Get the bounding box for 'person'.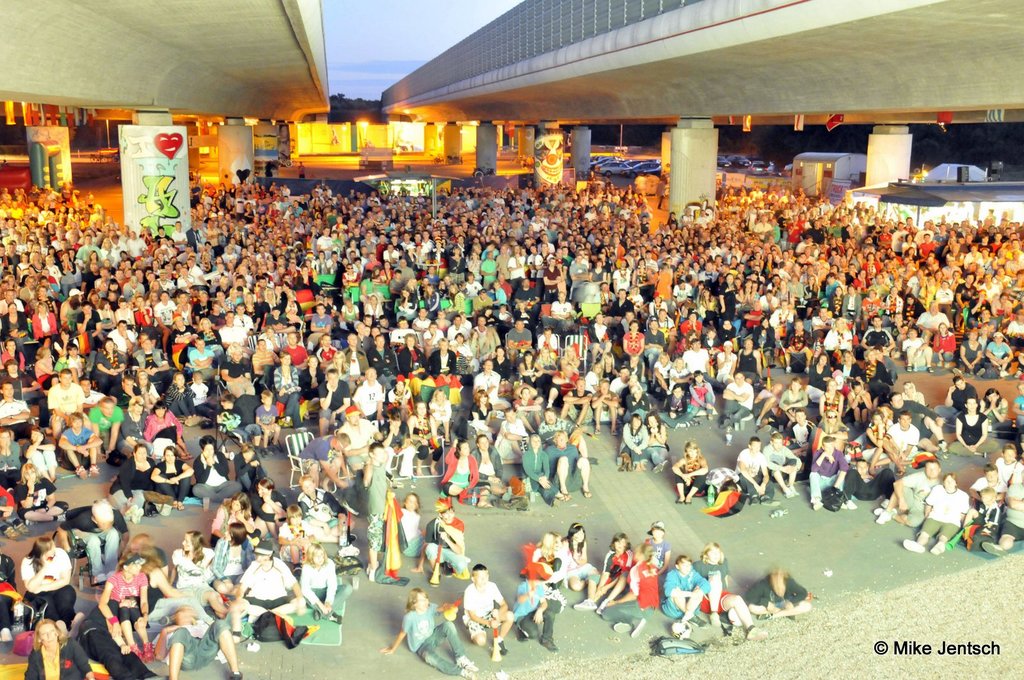
148, 279, 160, 299.
